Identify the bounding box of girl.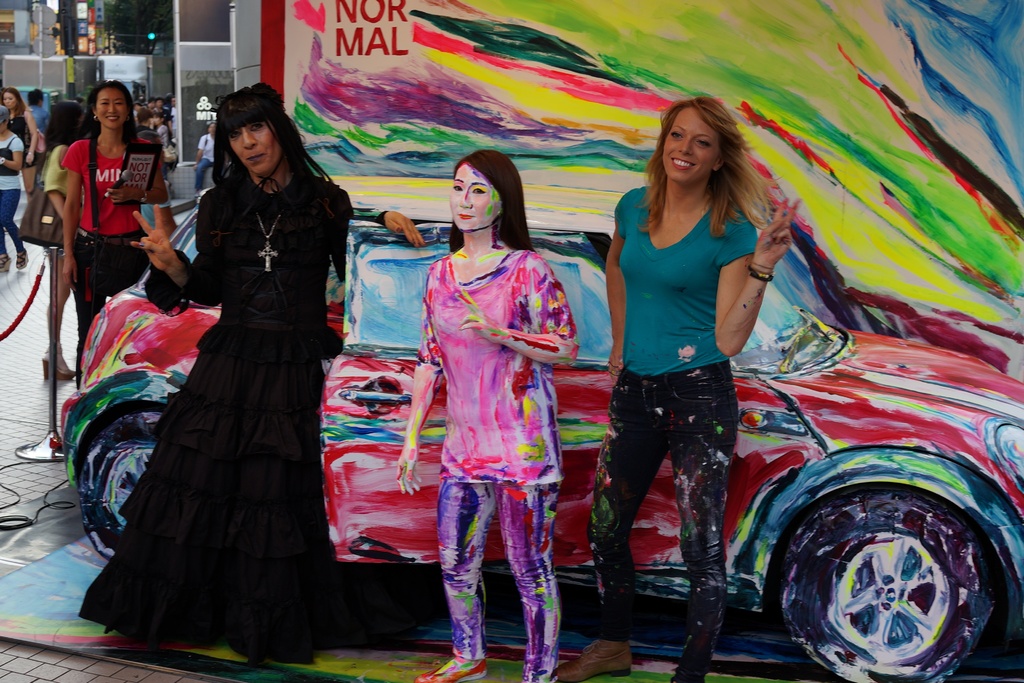
[left=550, top=90, right=804, bottom=682].
